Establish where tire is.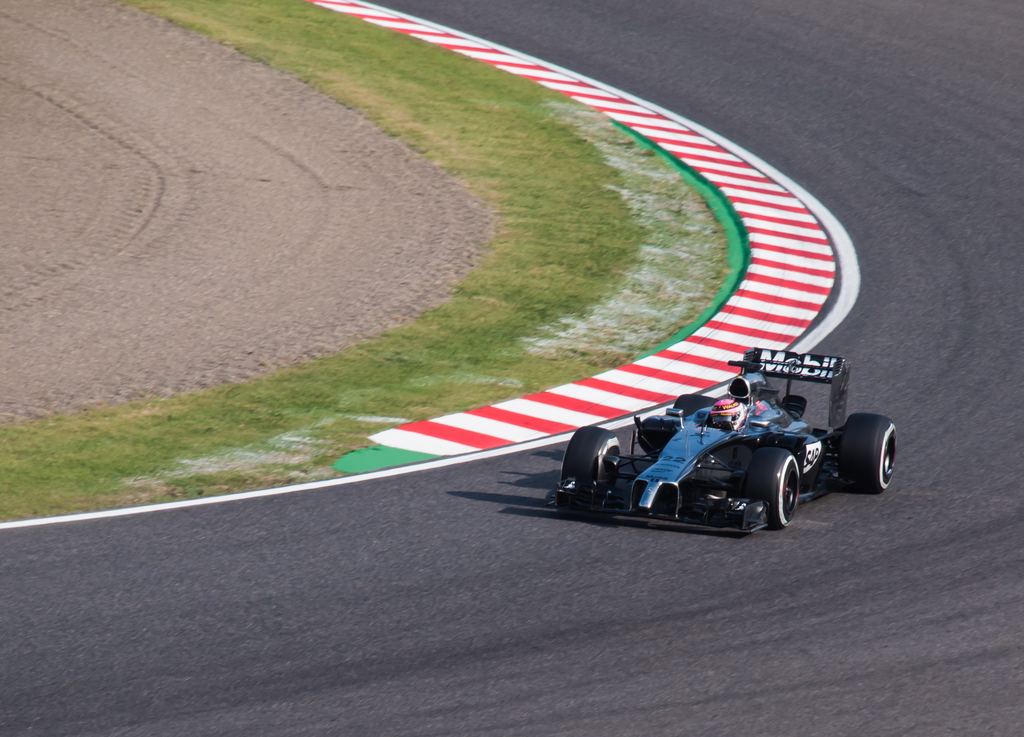
Established at pyautogui.locateOnScreen(668, 396, 718, 409).
